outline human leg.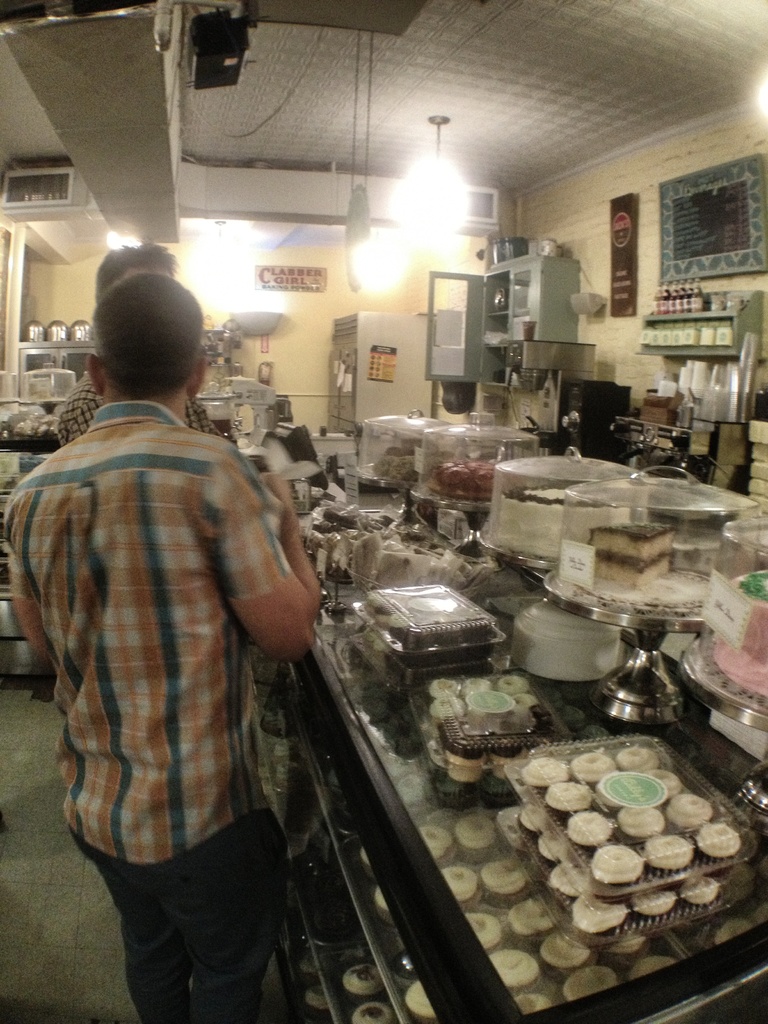
Outline: 60 767 189 1022.
